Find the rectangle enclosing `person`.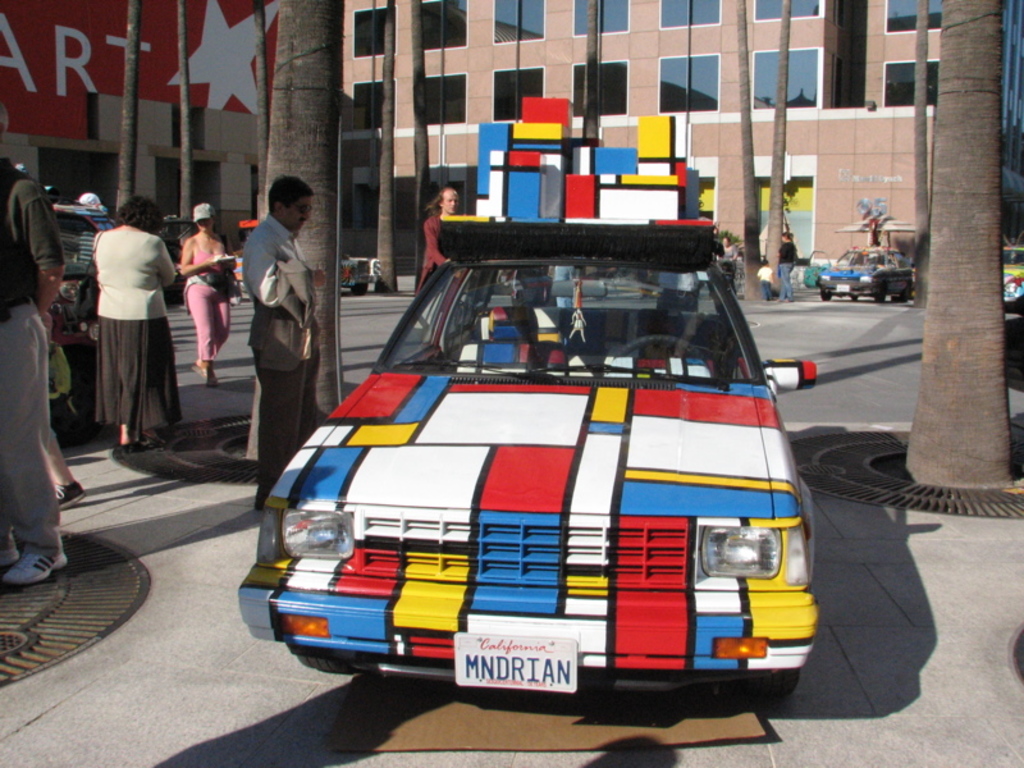
bbox=[175, 202, 232, 385].
